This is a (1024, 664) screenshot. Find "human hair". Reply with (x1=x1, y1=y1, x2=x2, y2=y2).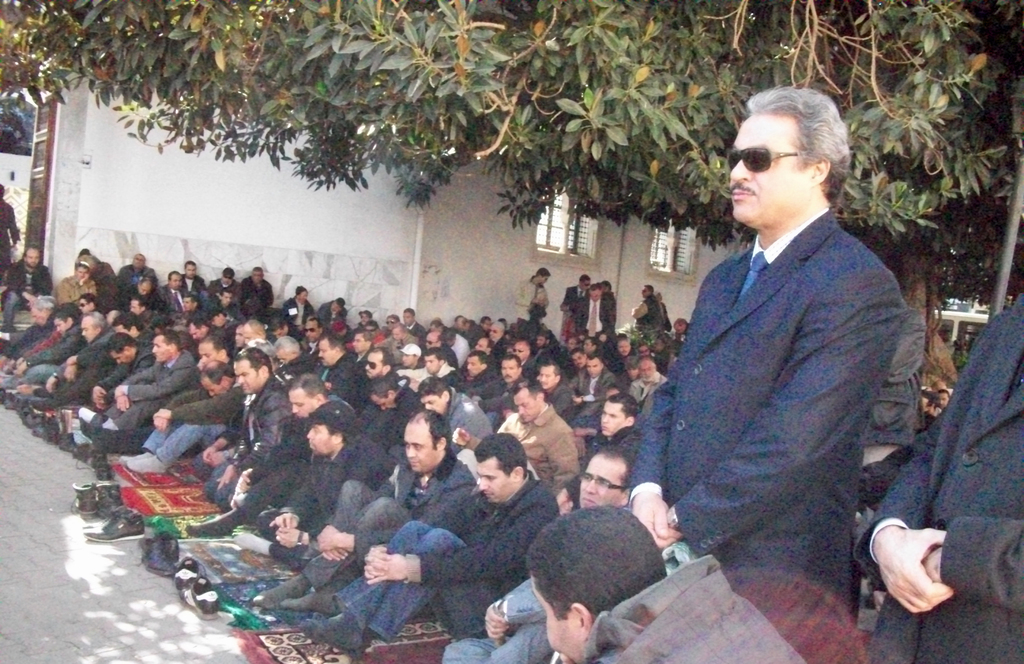
(x1=509, y1=380, x2=541, y2=405).
